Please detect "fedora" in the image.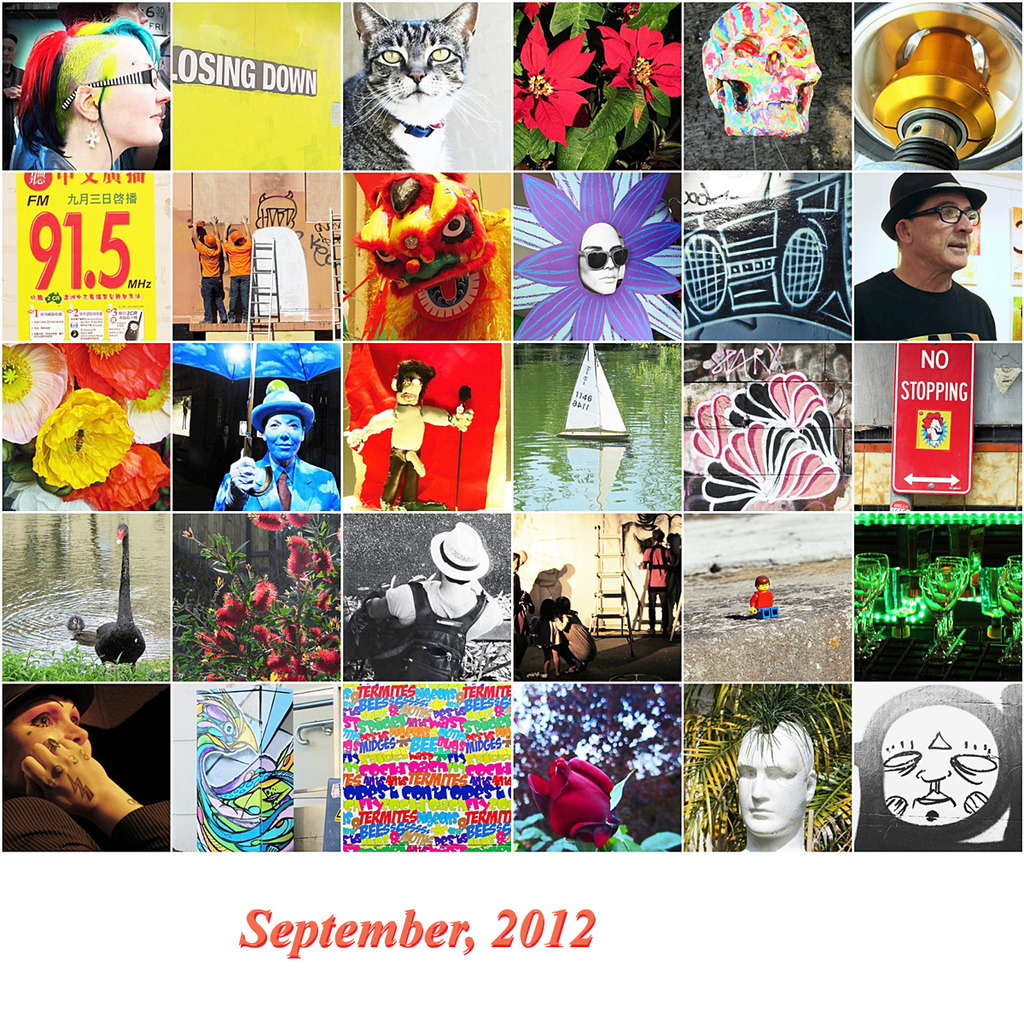
433 516 488 579.
